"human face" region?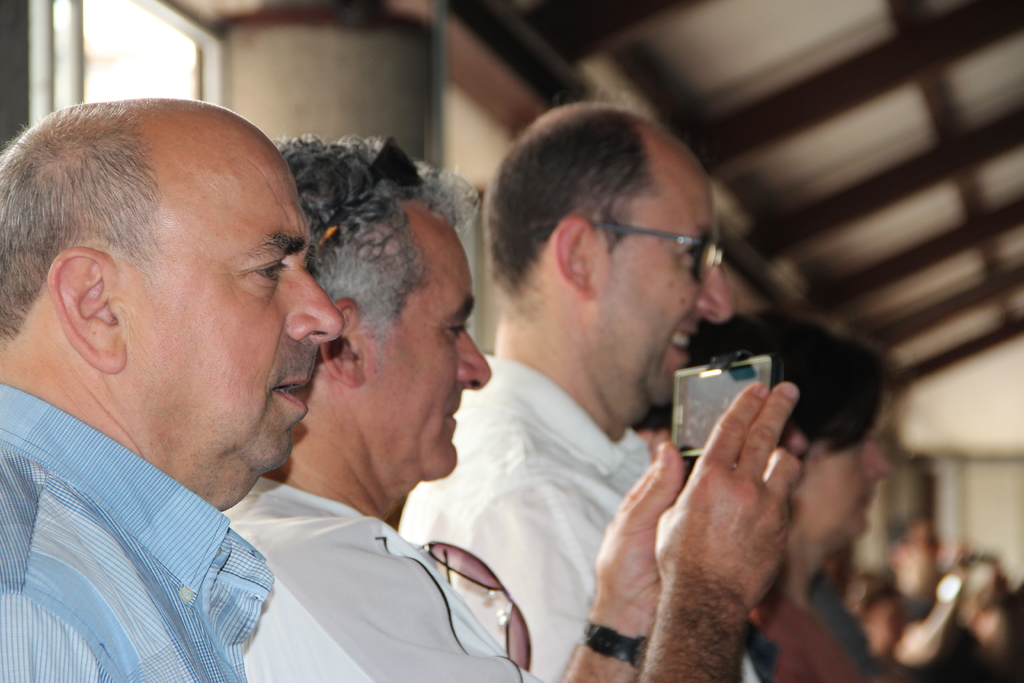
detection(806, 409, 876, 527)
